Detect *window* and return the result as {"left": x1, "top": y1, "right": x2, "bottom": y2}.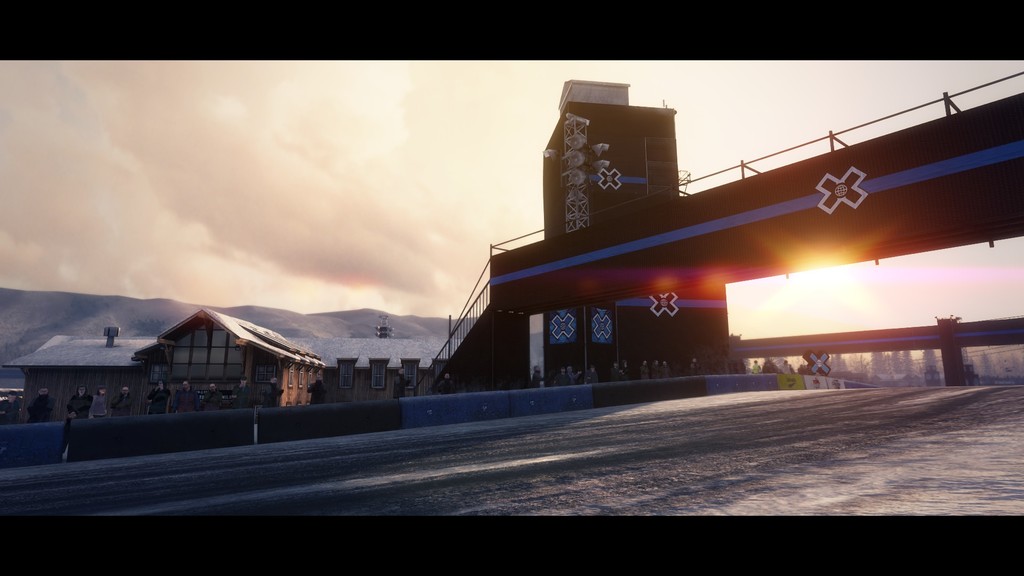
{"left": 172, "top": 362, "right": 189, "bottom": 380}.
